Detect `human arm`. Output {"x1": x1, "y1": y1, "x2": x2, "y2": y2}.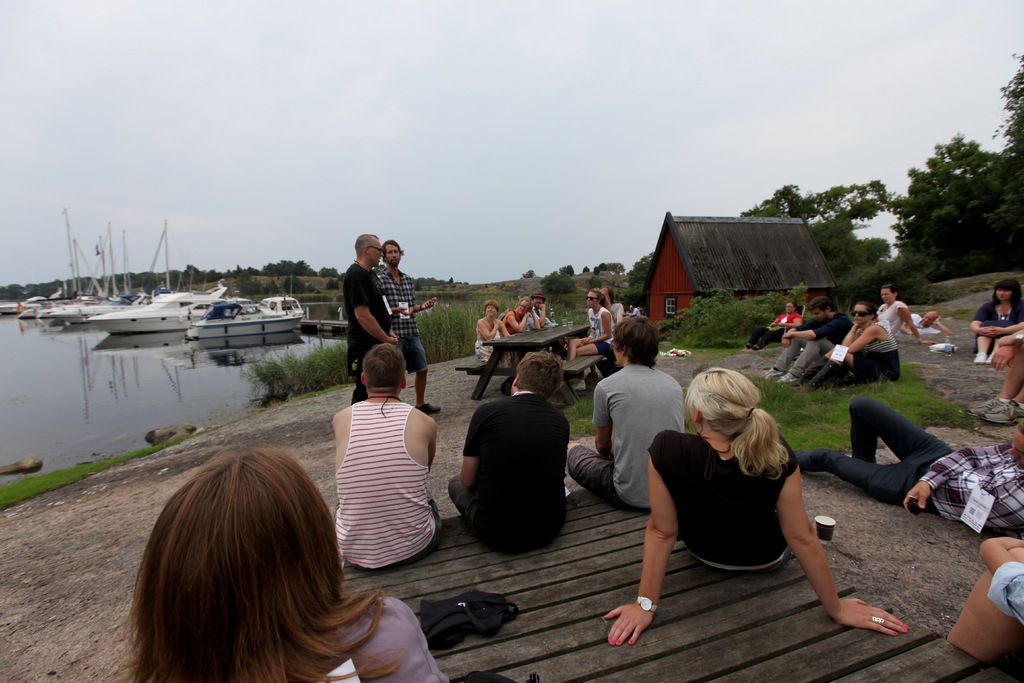
{"x1": 783, "y1": 470, "x2": 883, "y2": 647}.
